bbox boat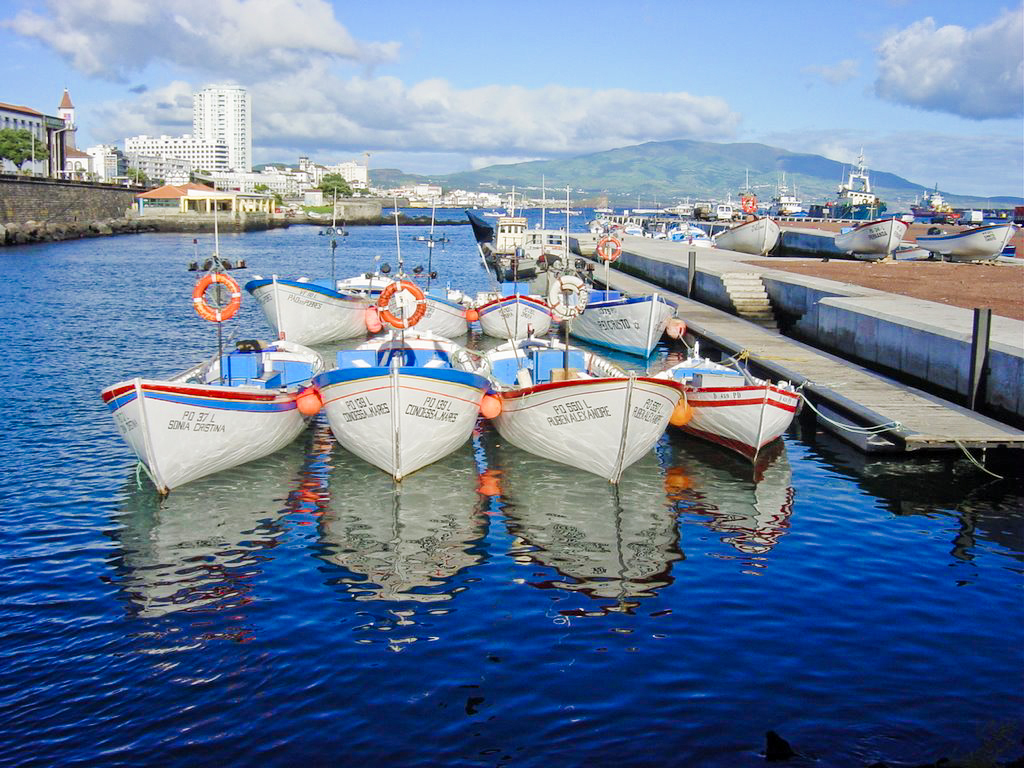
bbox=[479, 202, 505, 219]
